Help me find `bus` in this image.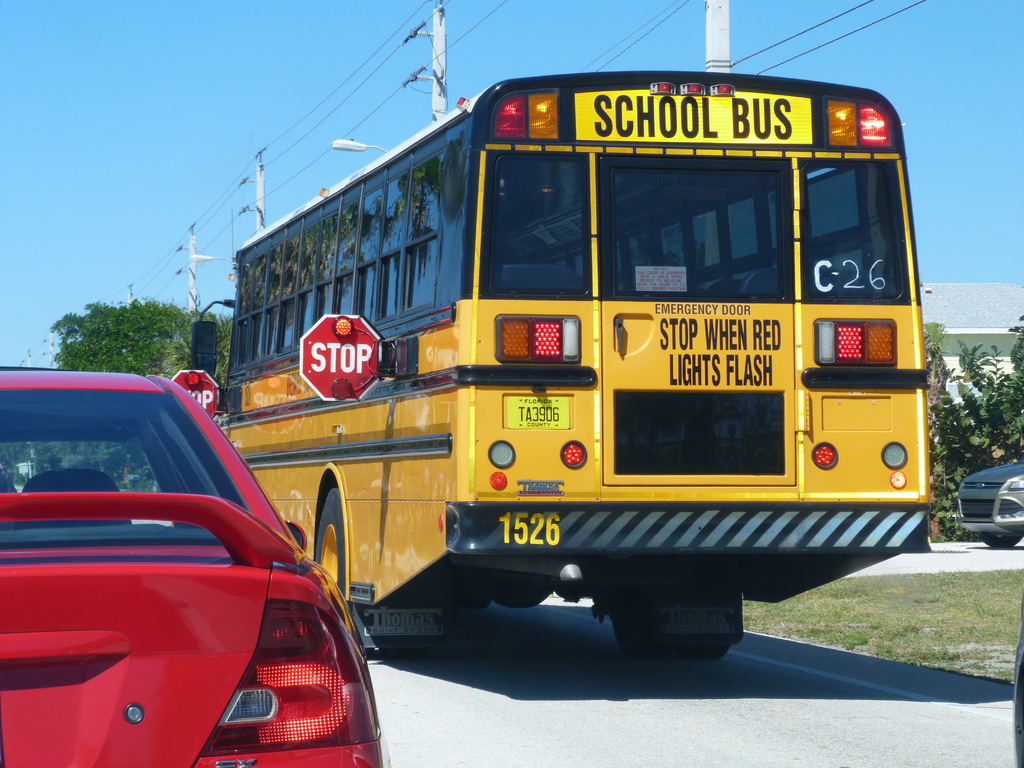
Found it: 186 73 932 659.
